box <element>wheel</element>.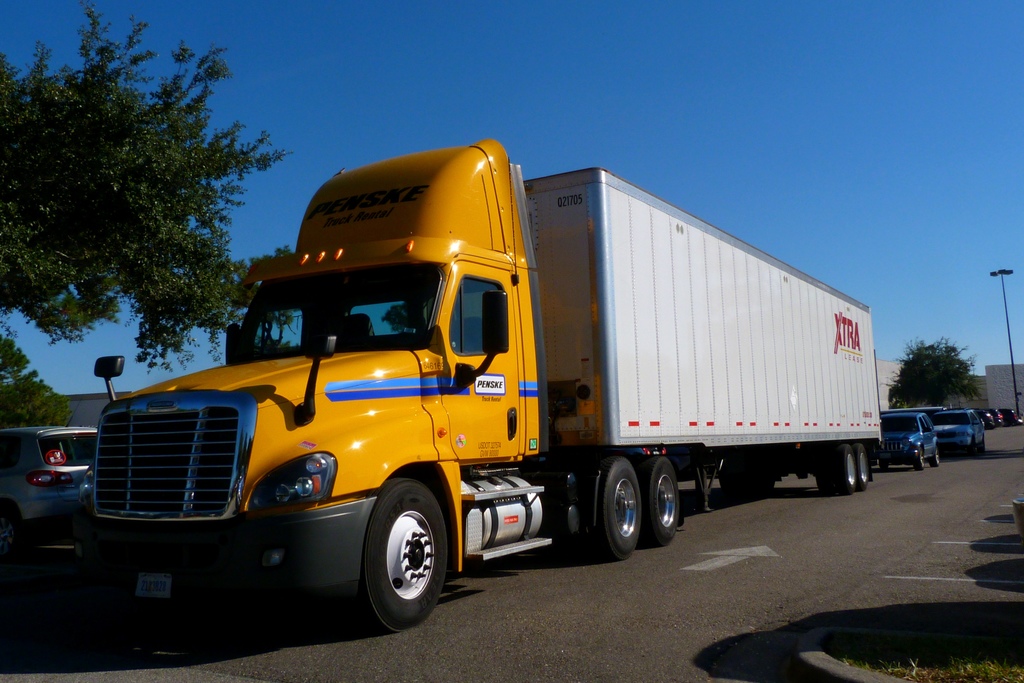
box=[355, 500, 447, 619].
